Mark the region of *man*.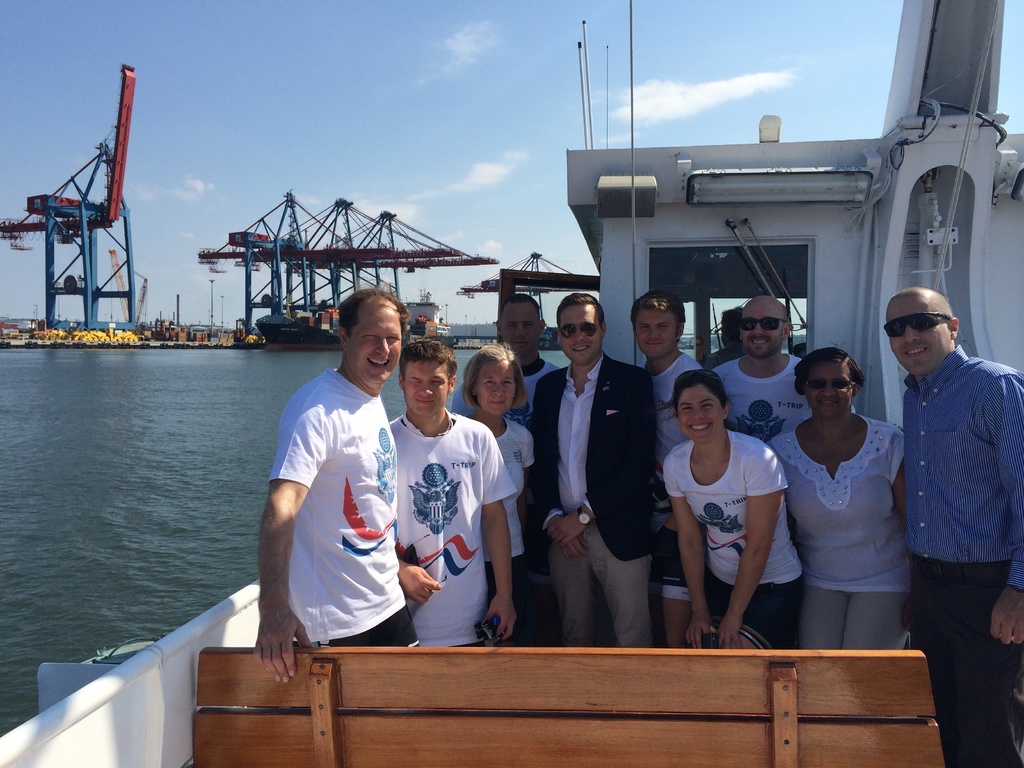
Region: x1=264 y1=284 x2=417 y2=689.
